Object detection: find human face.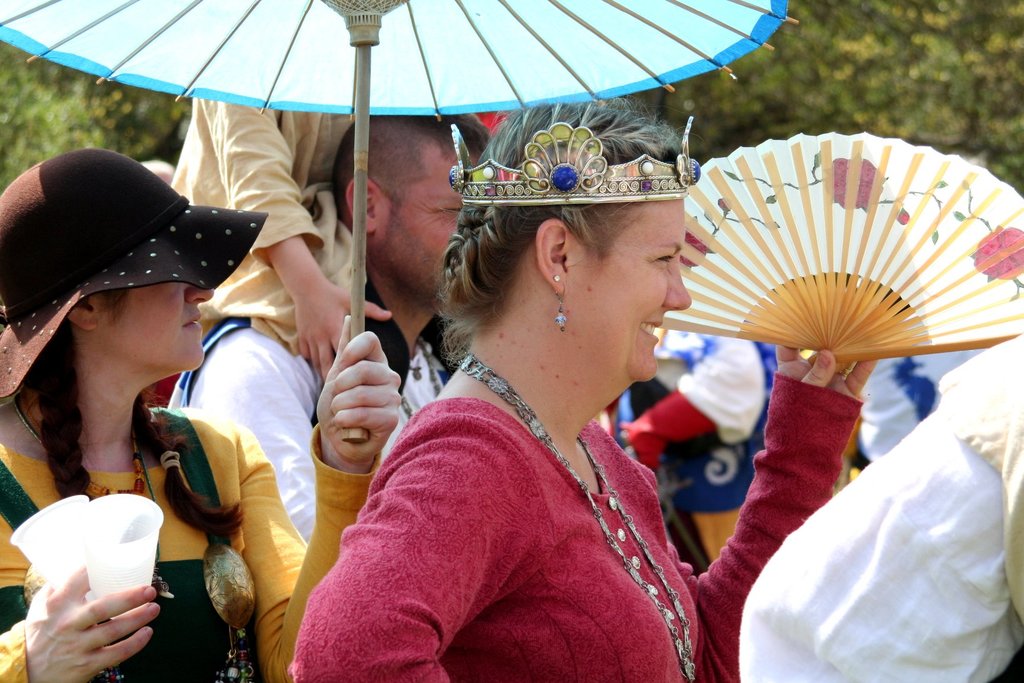
bbox=(385, 148, 486, 315).
